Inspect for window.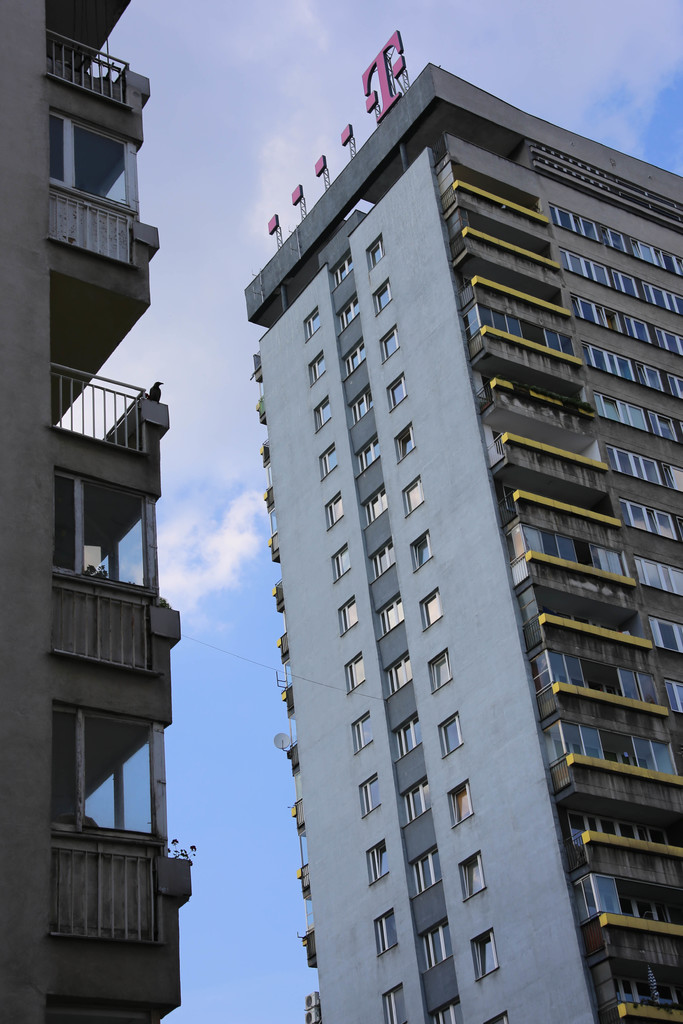
Inspection: select_region(304, 305, 323, 343).
